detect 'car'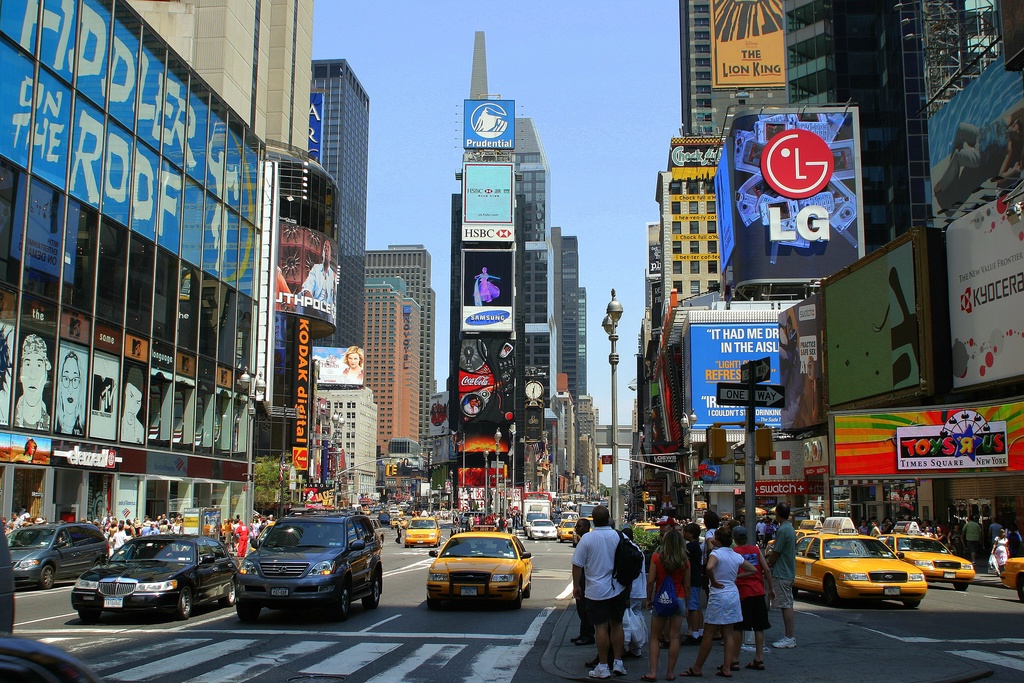
(238,514,384,621)
